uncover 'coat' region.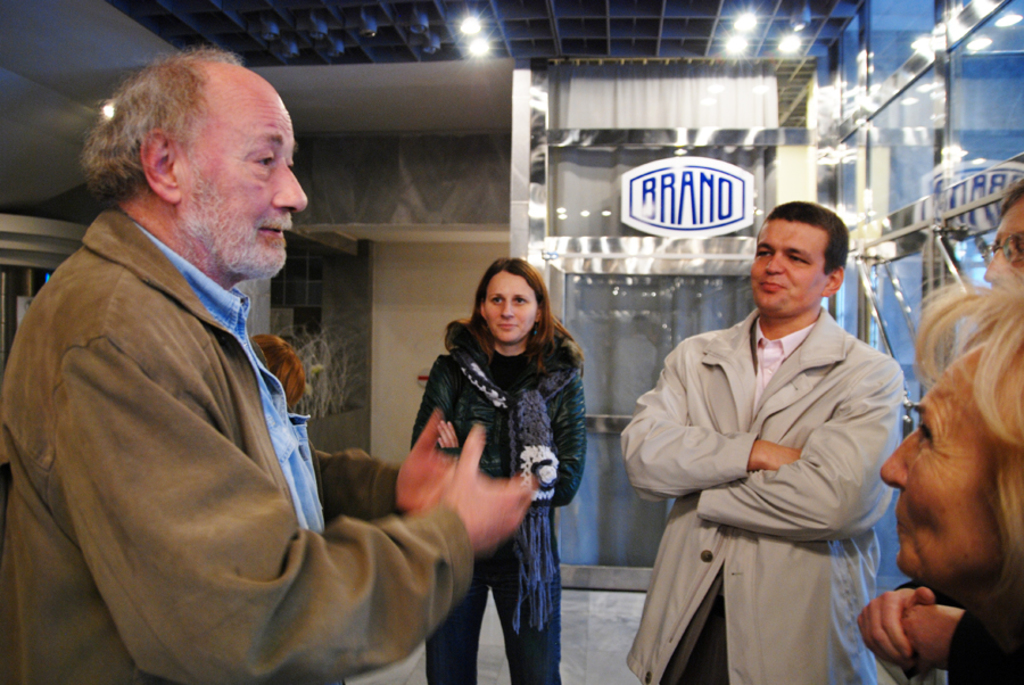
Uncovered: x1=0 y1=209 x2=480 y2=684.
